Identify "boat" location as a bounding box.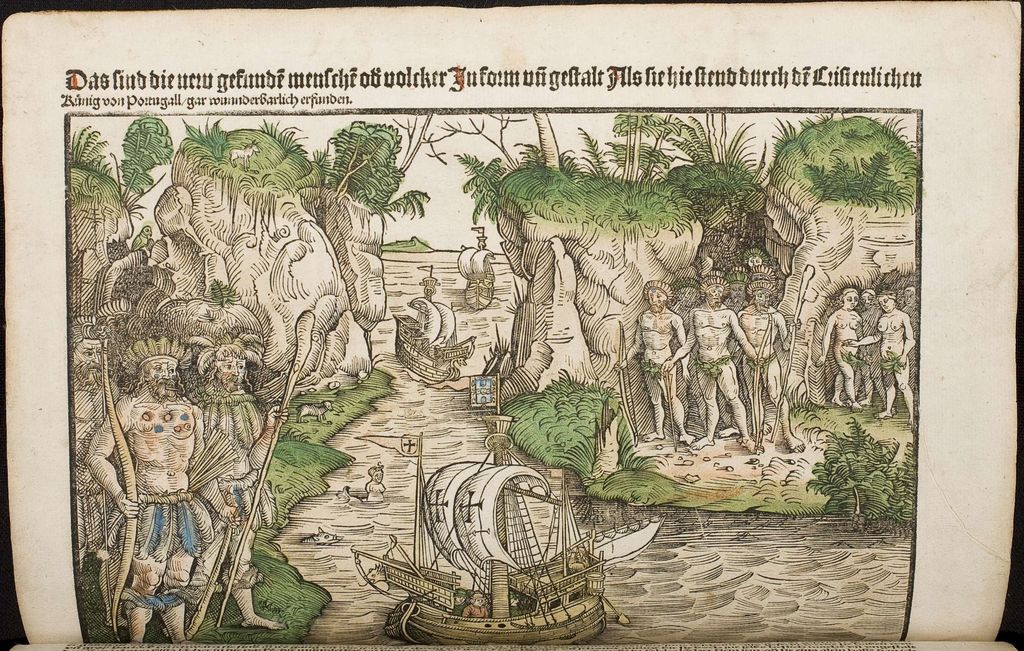
region(323, 456, 635, 630).
